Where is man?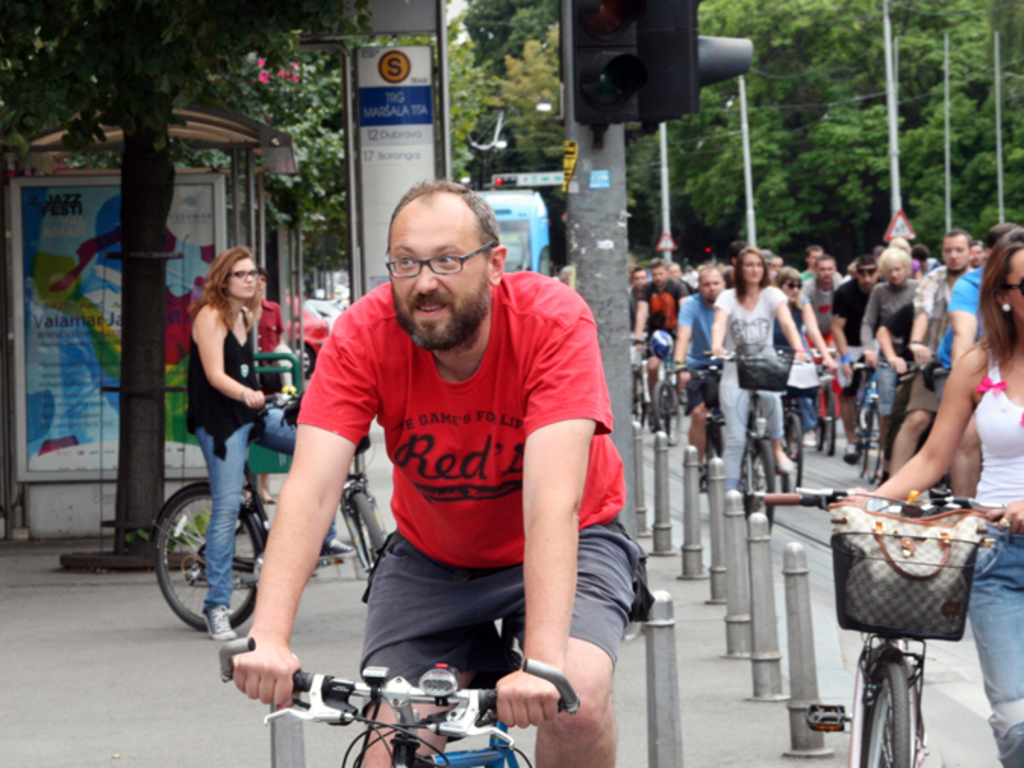
locate(889, 235, 974, 483).
